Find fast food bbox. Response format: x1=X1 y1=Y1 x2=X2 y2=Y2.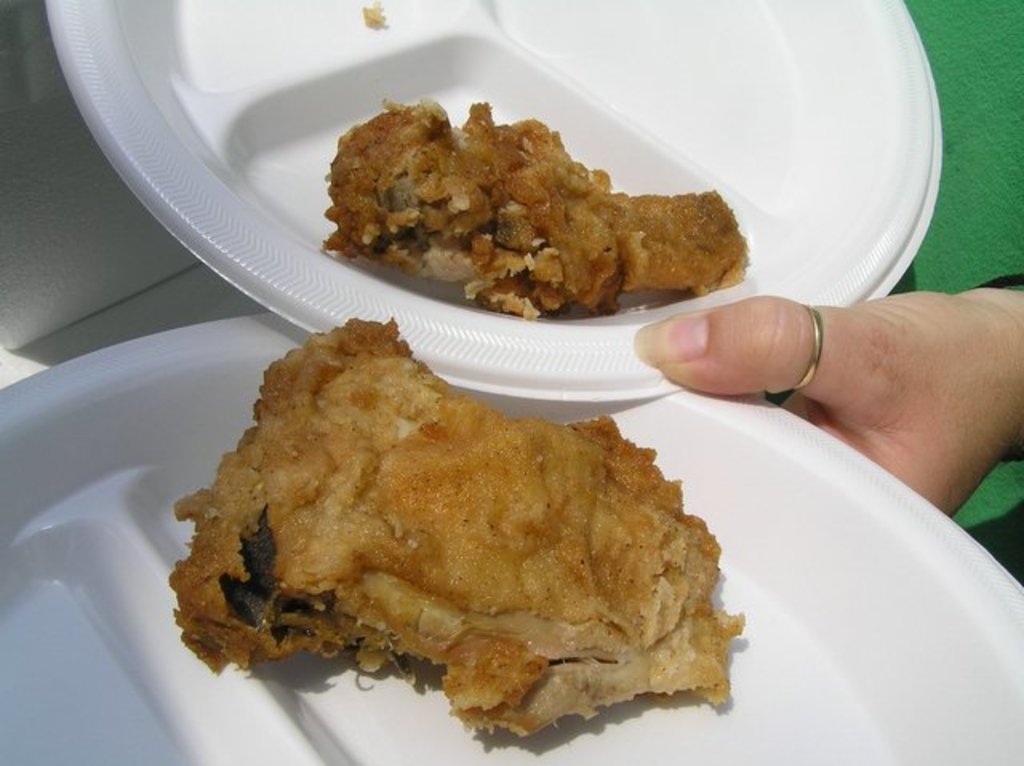
x1=160 y1=318 x2=741 y2=720.
